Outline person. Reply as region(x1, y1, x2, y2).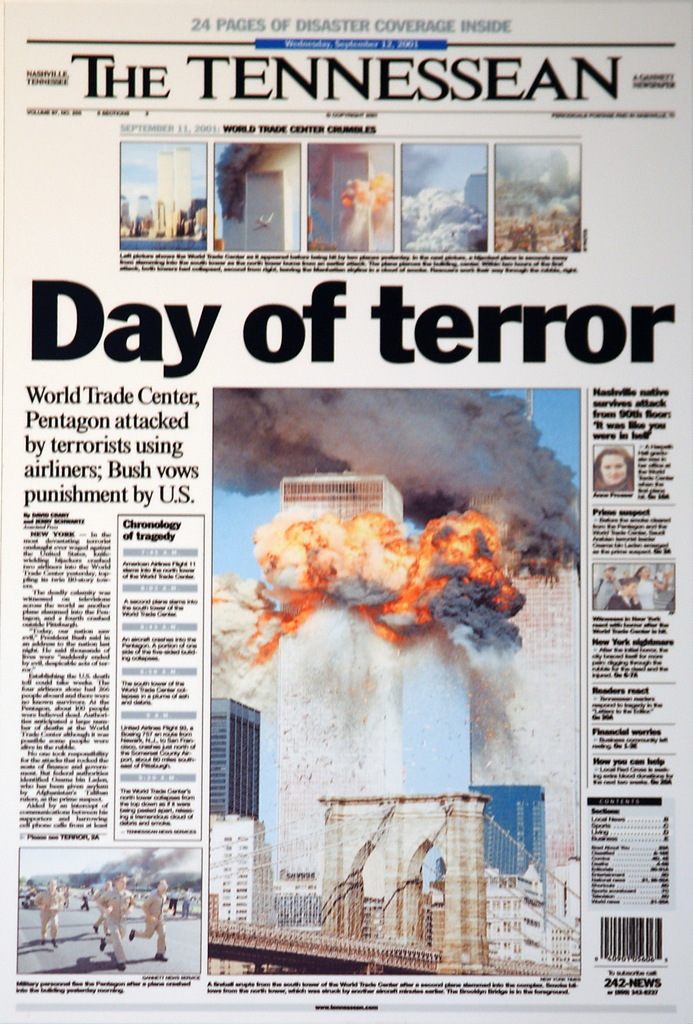
region(79, 889, 90, 910).
